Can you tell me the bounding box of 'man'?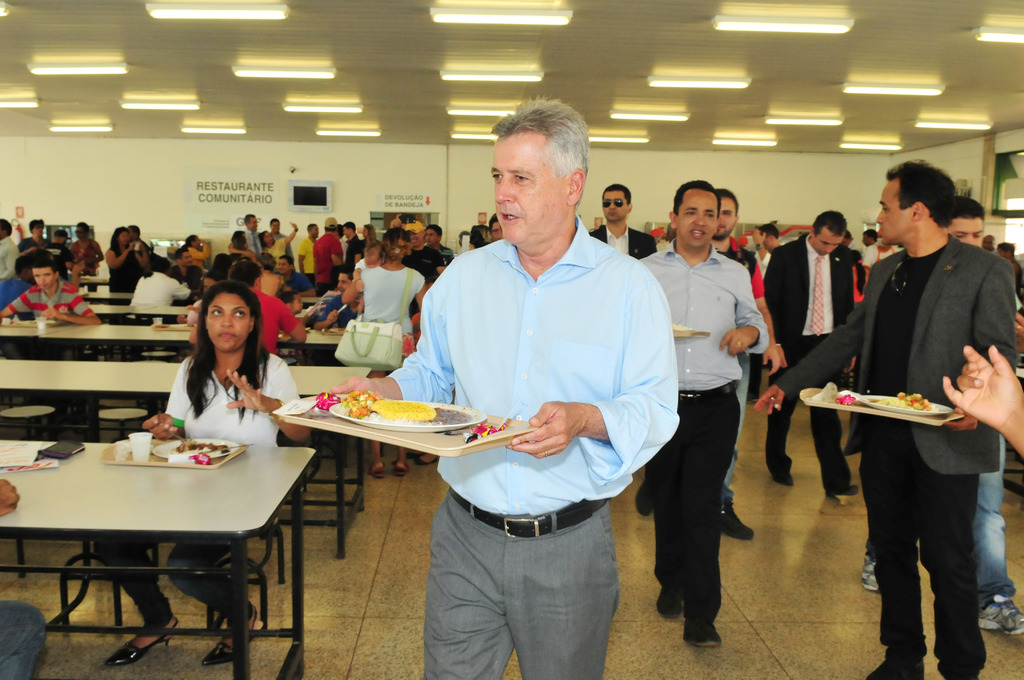
rect(636, 178, 772, 649).
